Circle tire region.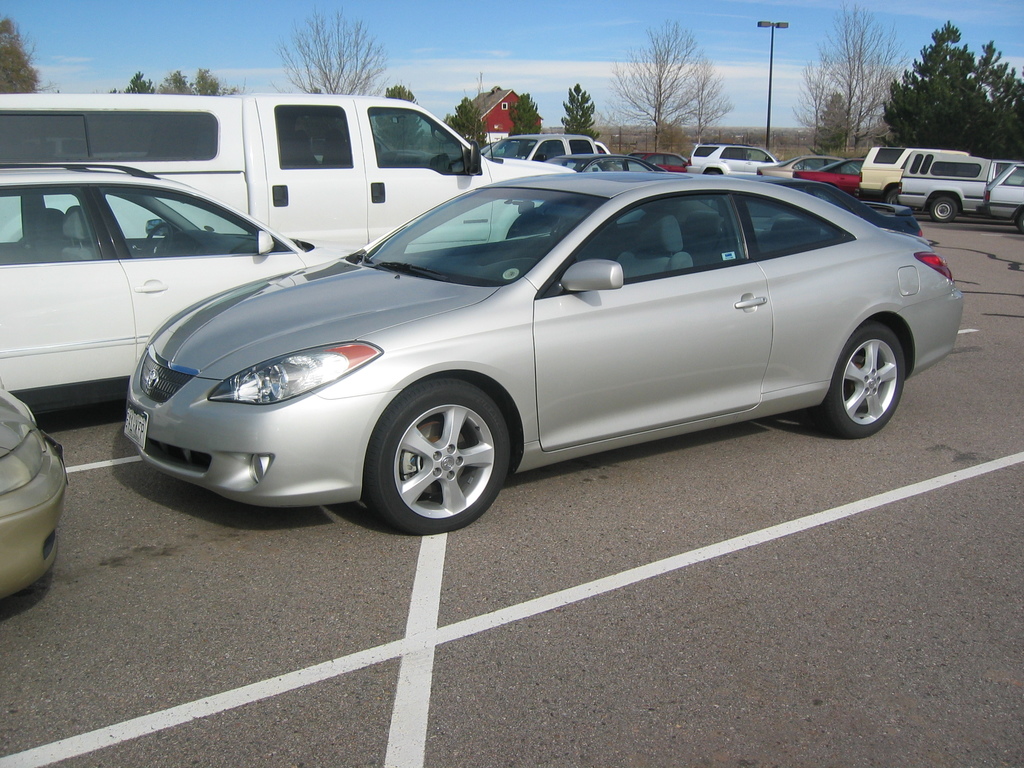
Region: region(883, 184, 900, 205).
